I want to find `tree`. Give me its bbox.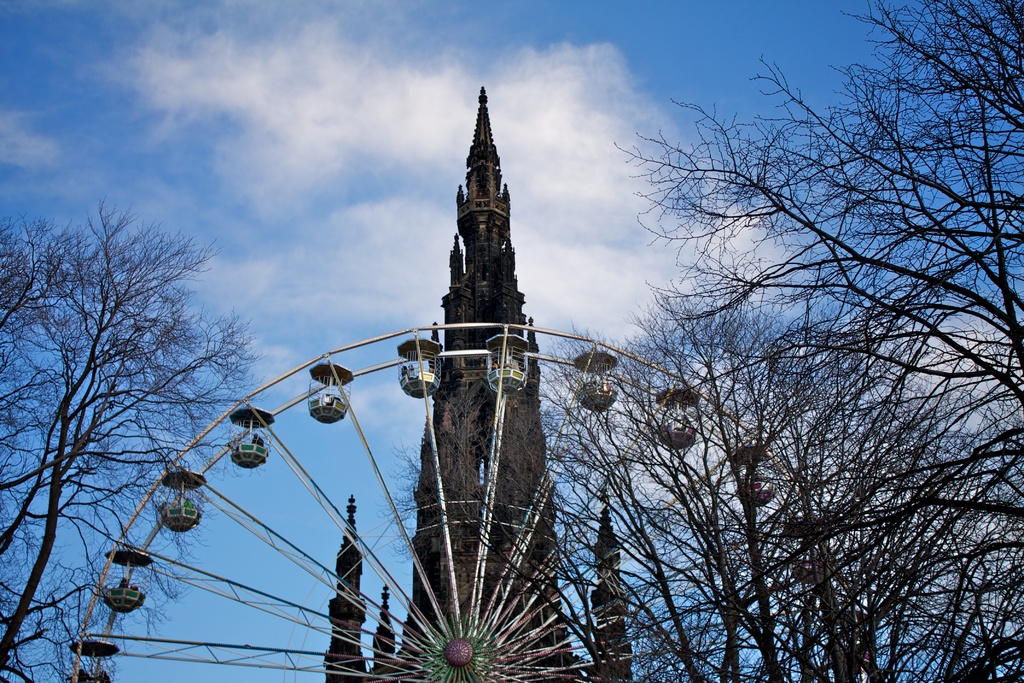
l=36, t=176, r=278, b=597.
